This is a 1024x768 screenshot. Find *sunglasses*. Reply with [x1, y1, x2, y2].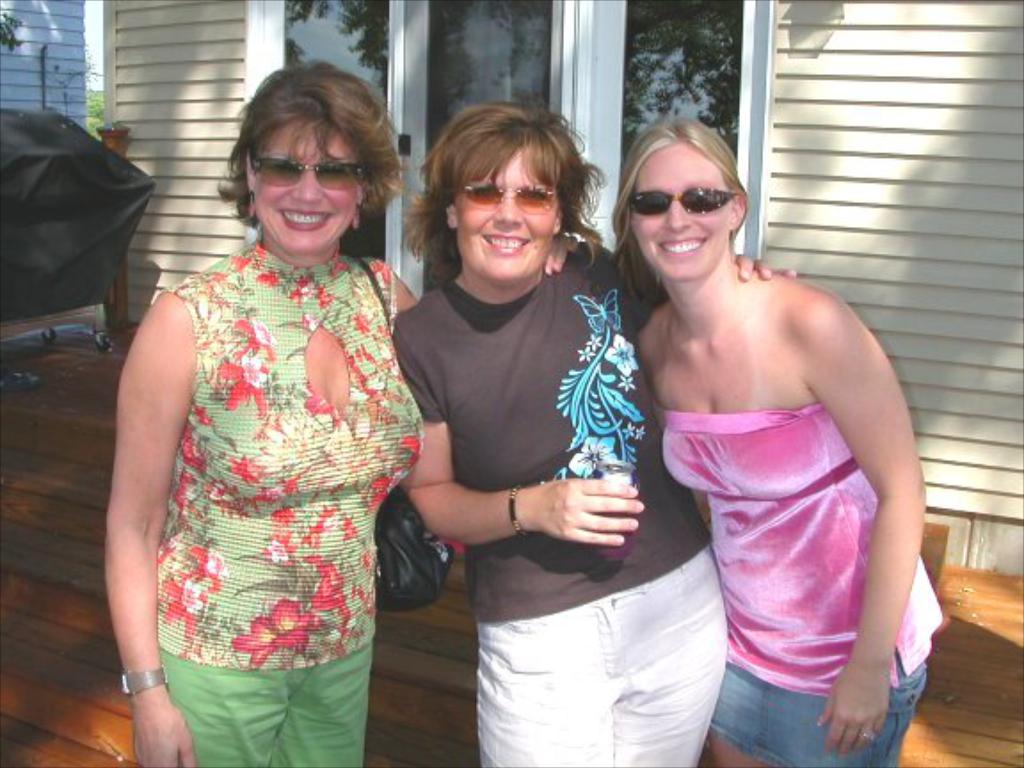
[453, 185, 556, 215].
